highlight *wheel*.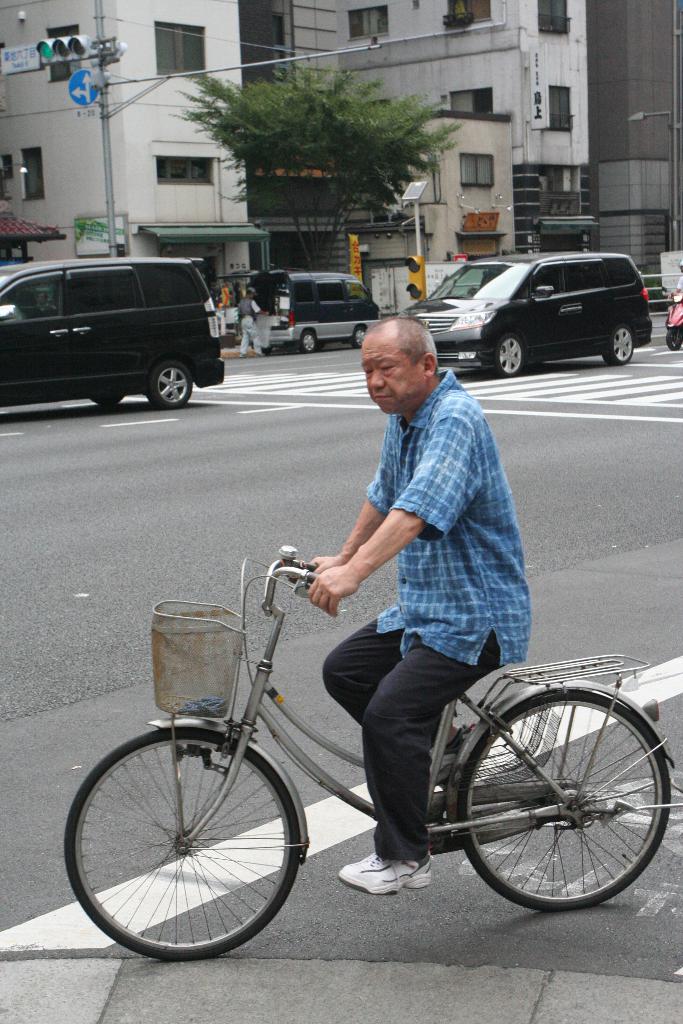
Highlighted region: <region>299, 333, 317, 352</region>.
